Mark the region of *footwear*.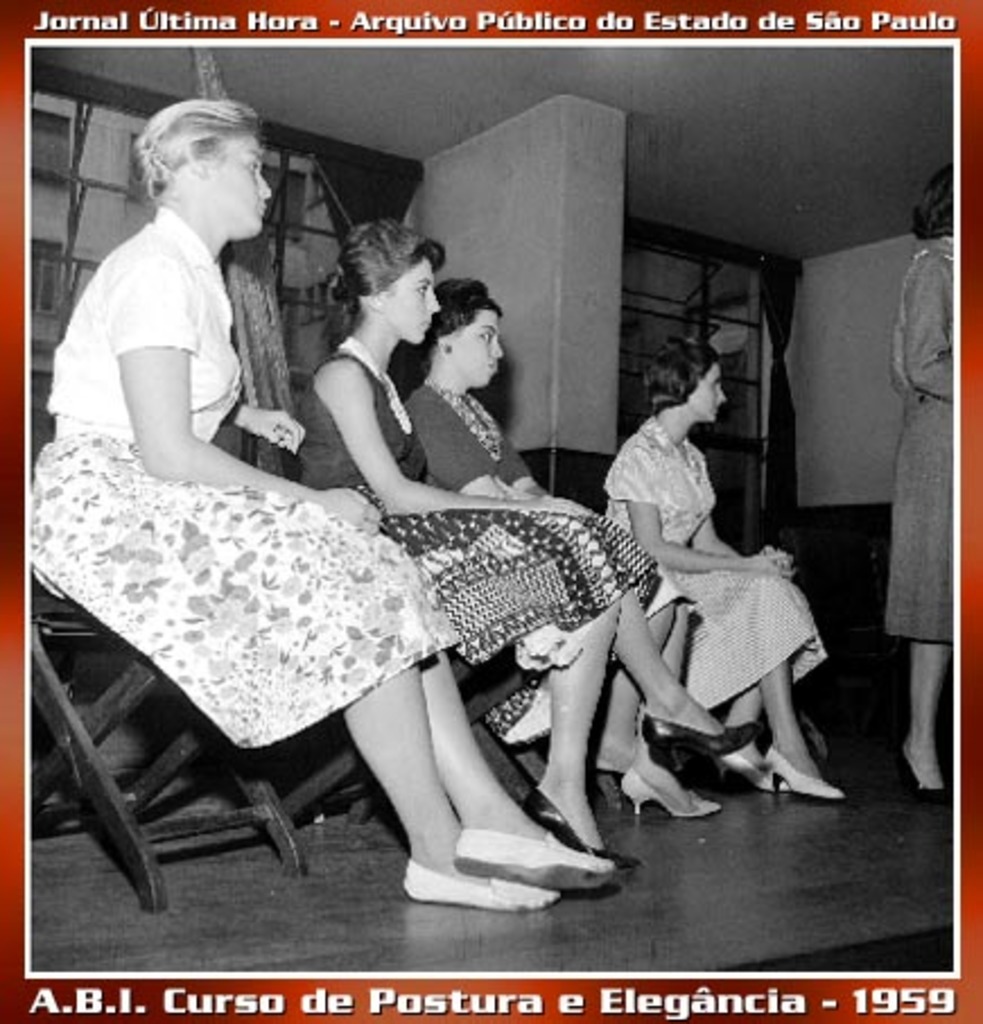
Region: detection(522, 780, 637, 882).
